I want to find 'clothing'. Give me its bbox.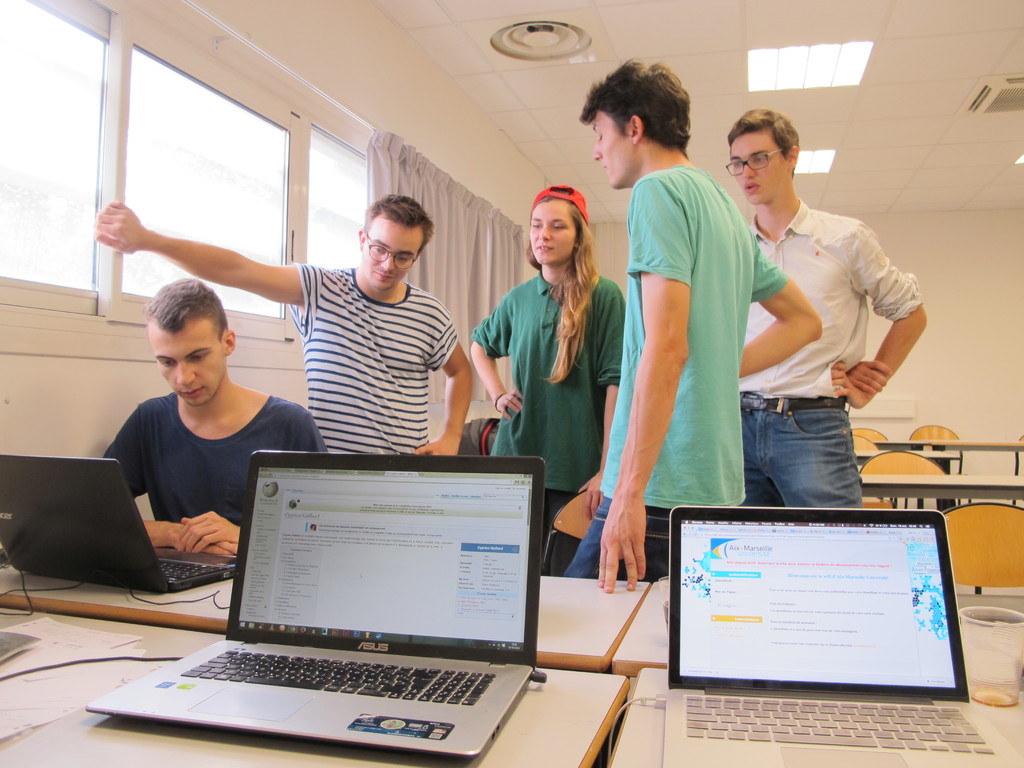
BBox(278, 264, 456, 460).
